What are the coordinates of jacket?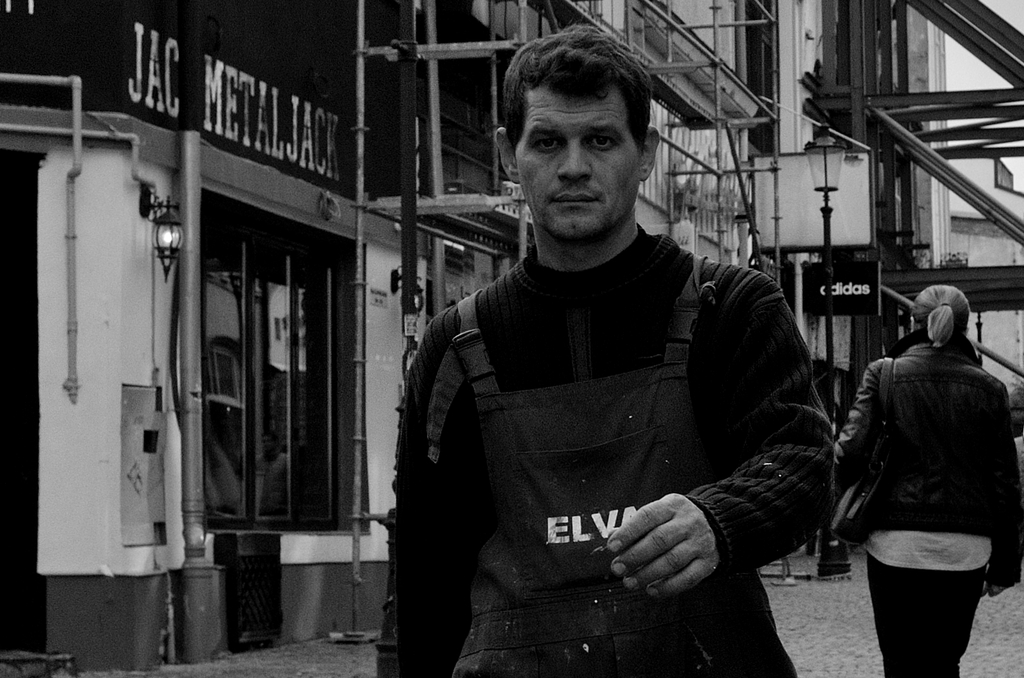
Rect(829, 327, 1018, 548).
